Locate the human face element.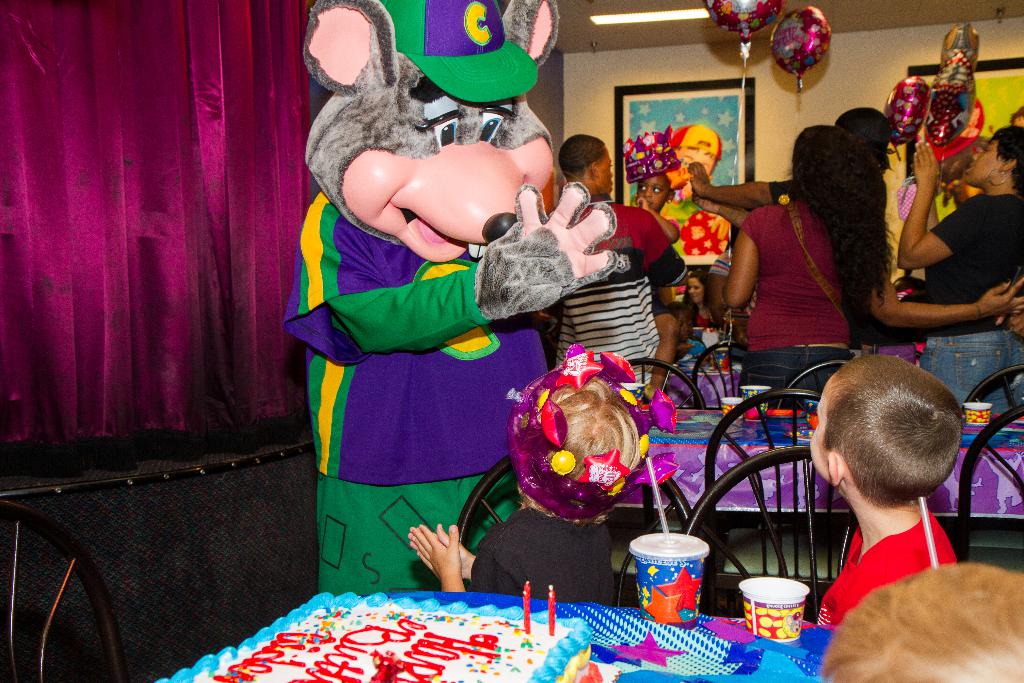
Element bbox: Rect(598, 148, 614, 194).
